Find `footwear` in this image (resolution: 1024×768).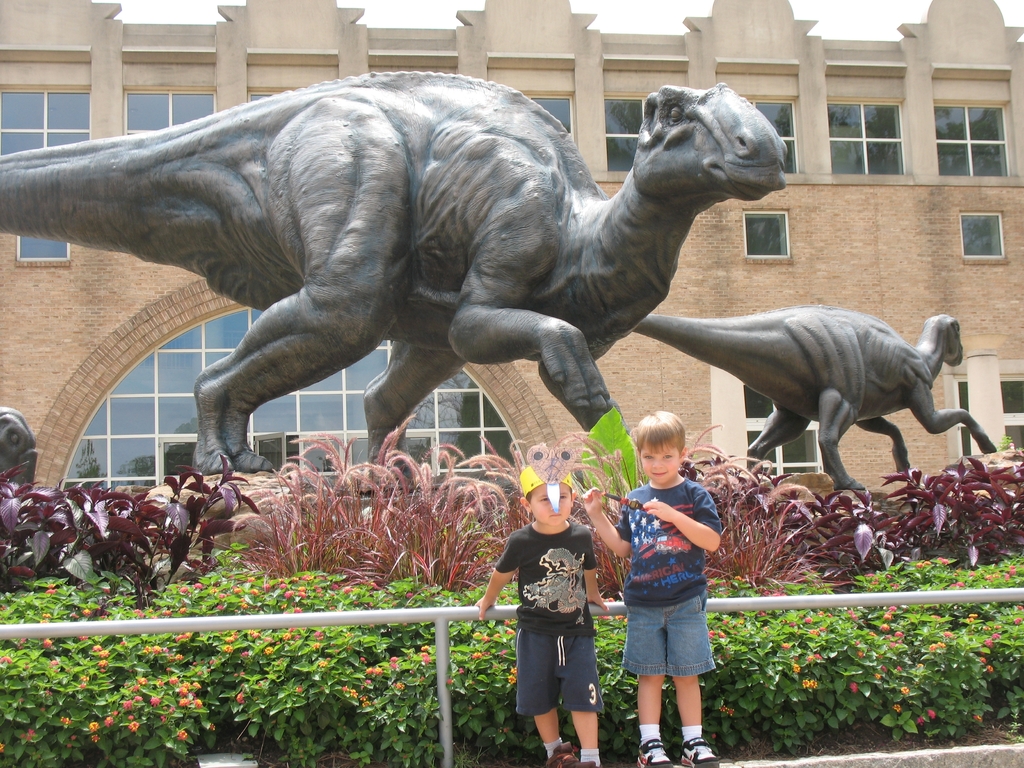
(x1=632, y1=737, x2=676, y2=767).
